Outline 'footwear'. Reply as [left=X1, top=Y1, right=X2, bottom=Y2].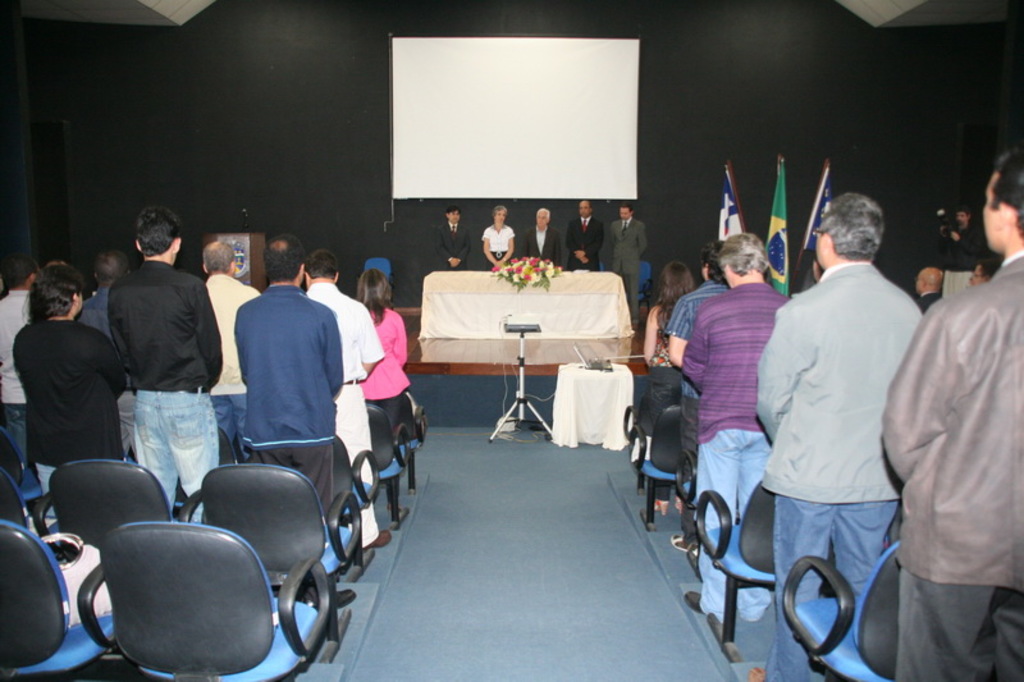
[left=669, top=535, right=690, bottom=549].
